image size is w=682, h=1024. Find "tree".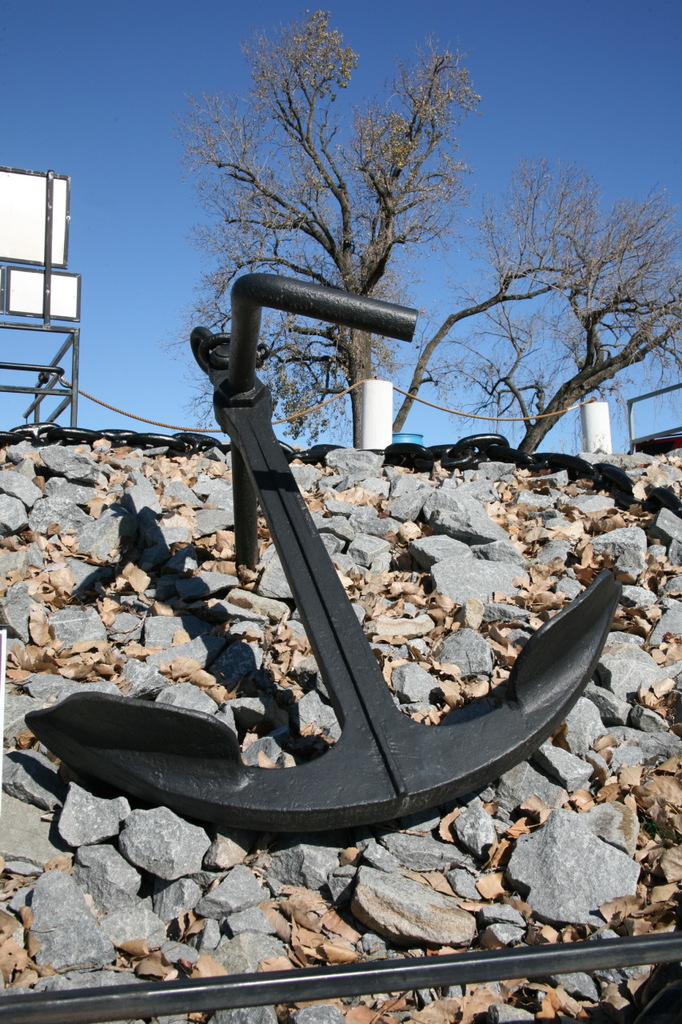
region(161, 6, 484, 446).
